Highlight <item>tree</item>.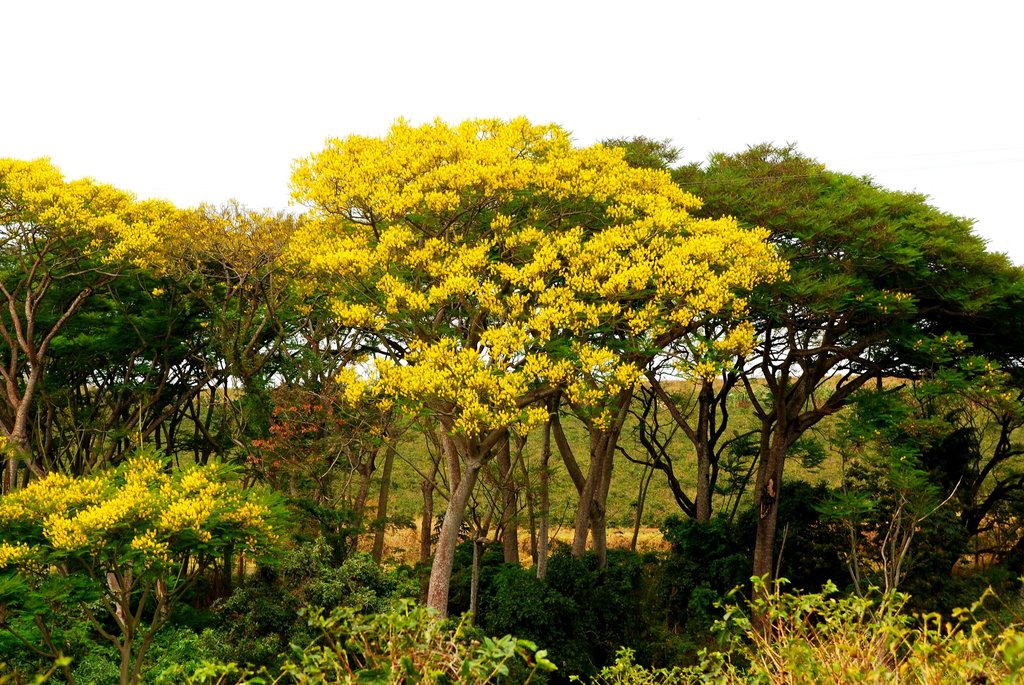
Highlighted region: Rect(645, 141, 1023, 644).
